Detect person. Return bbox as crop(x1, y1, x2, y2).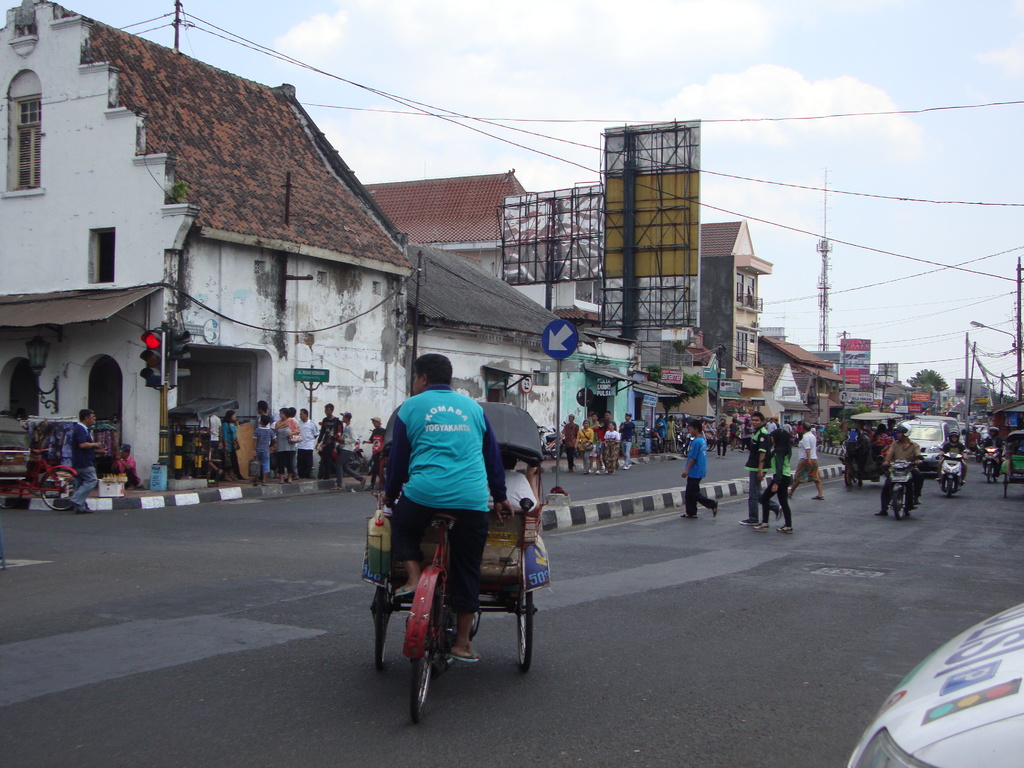
crop(109, 442, 148, 491).
